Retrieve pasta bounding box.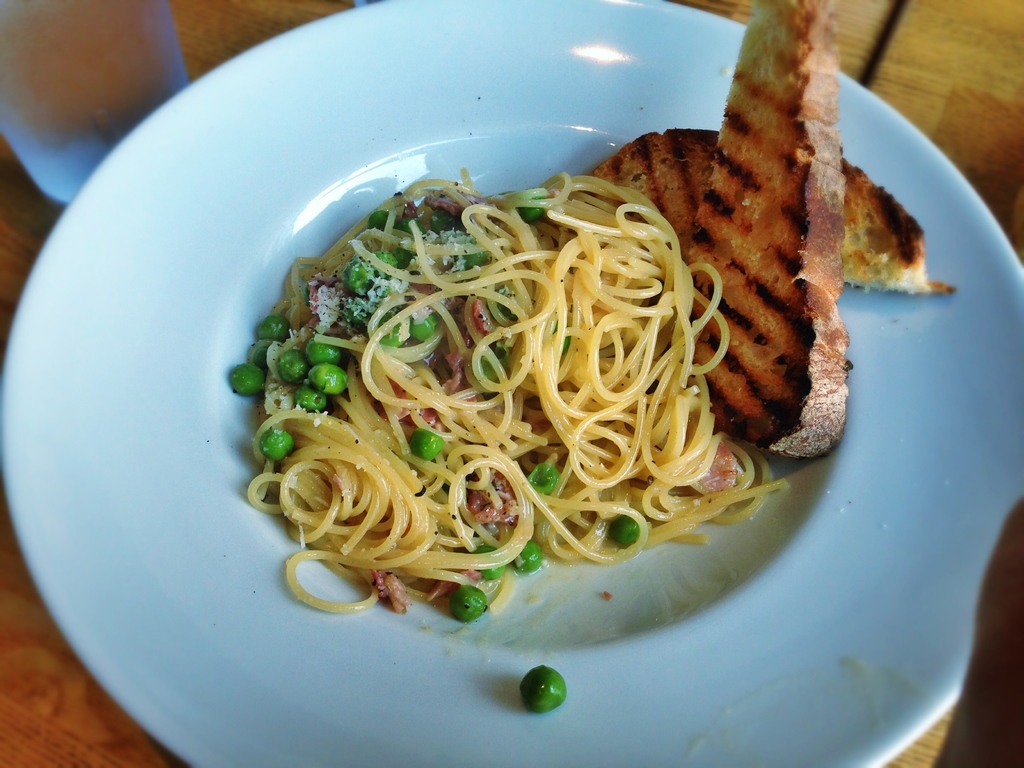
Bounding box: left=236, top=159, right=786, bottom=636.
